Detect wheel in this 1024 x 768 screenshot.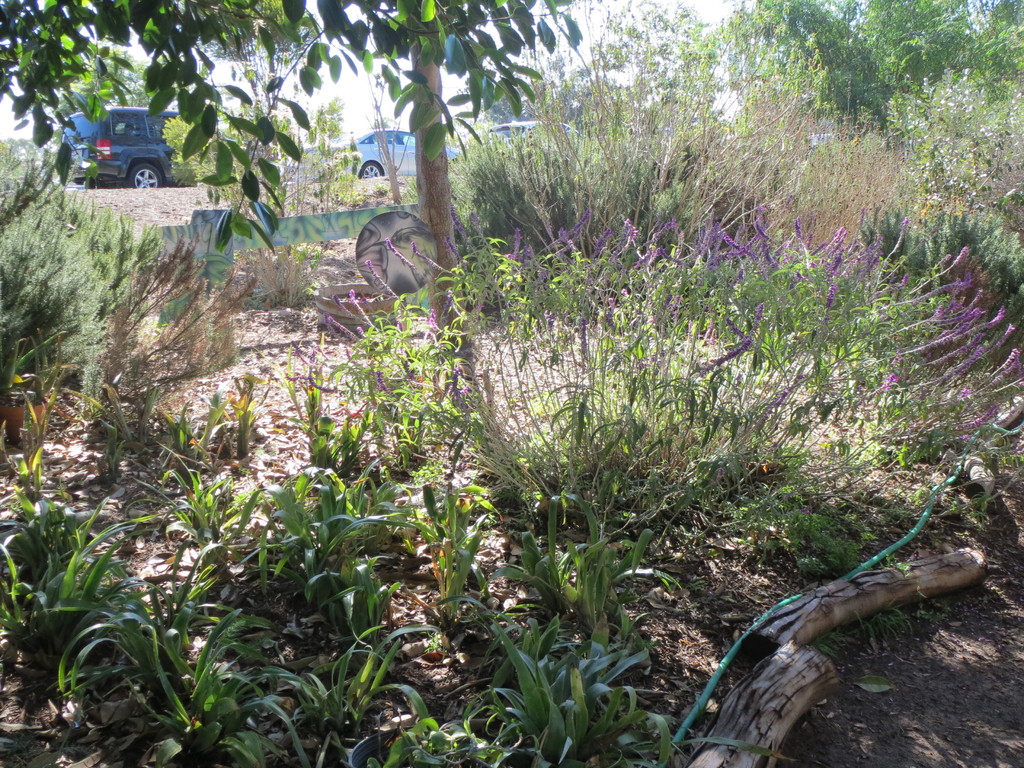
Detection: rect(127, 164, 163, 187).
